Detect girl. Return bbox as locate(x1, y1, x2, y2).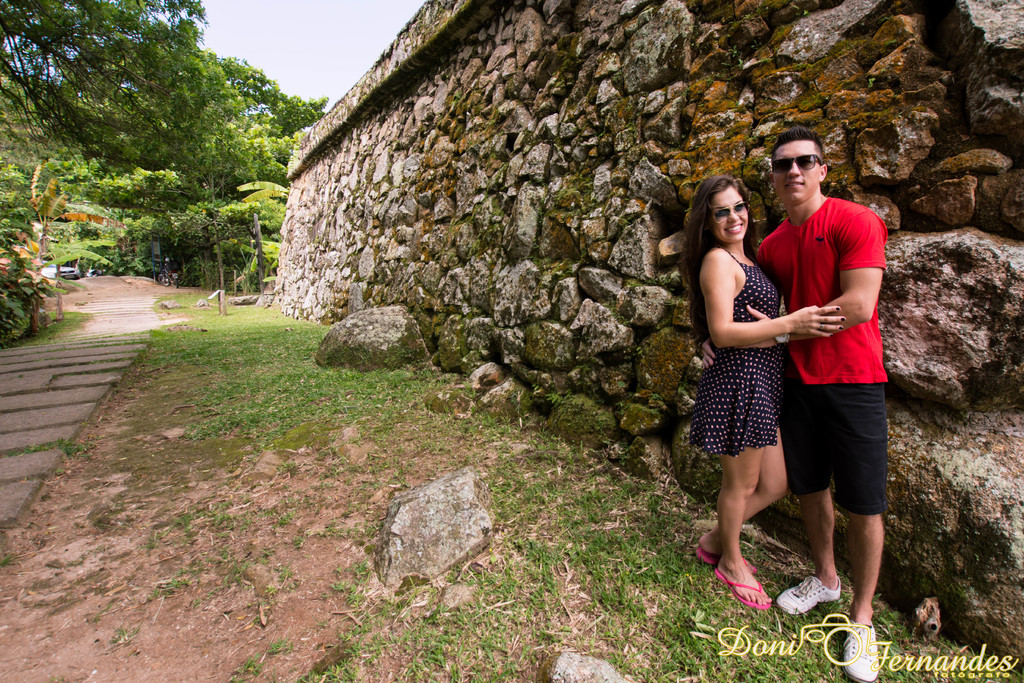
locate(680, 176, 849, 609).
